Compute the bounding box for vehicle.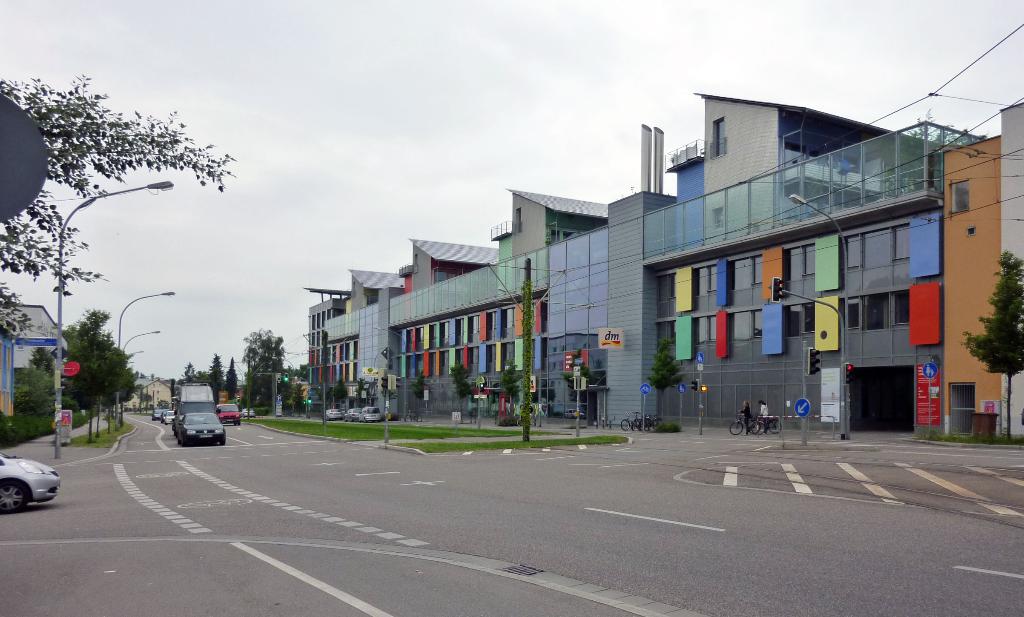
{"left": 755, "top": 415, "right": 782, "bottom": 433}.
